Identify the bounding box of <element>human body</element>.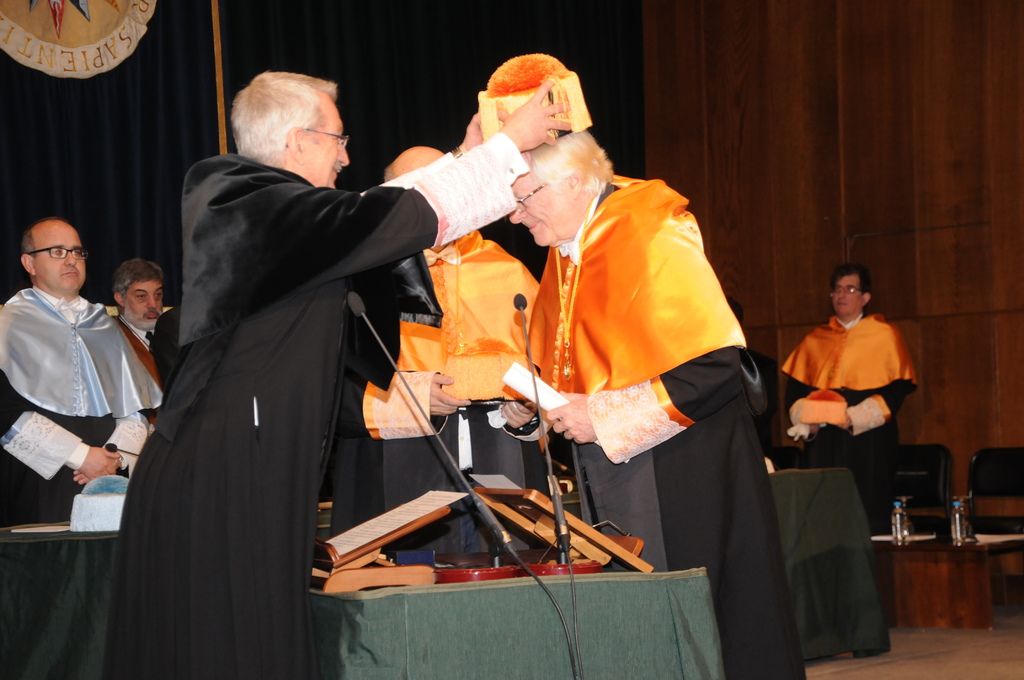
select_region(788, 259, 928, 546).
